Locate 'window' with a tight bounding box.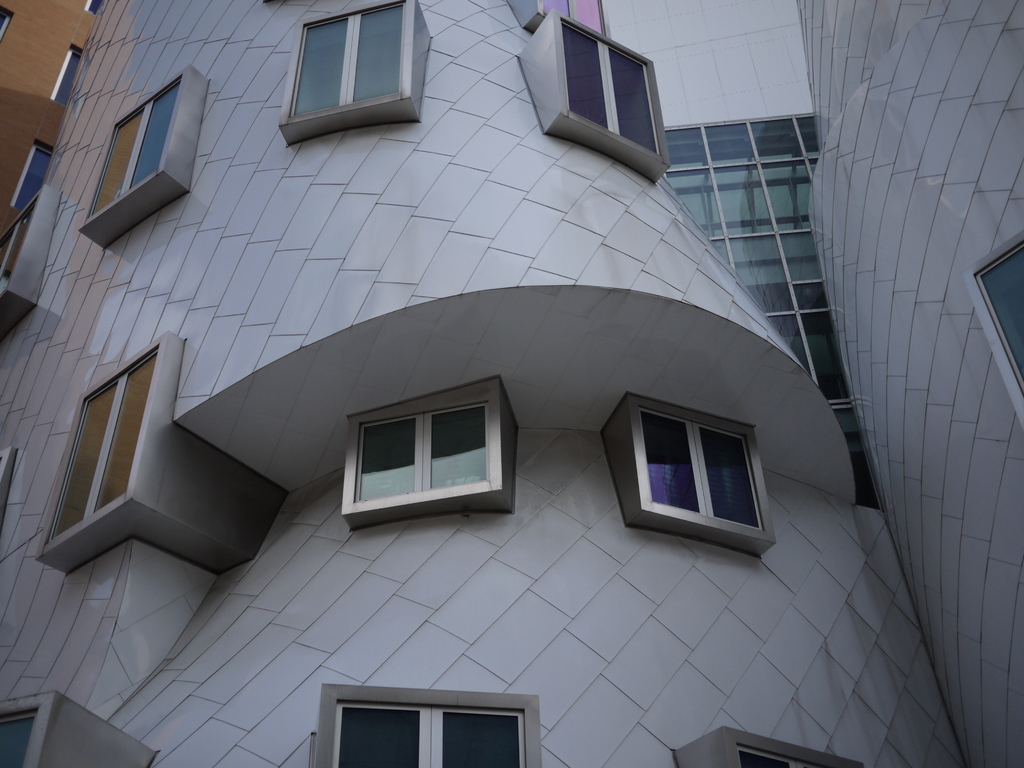
[567,24,660,150].
